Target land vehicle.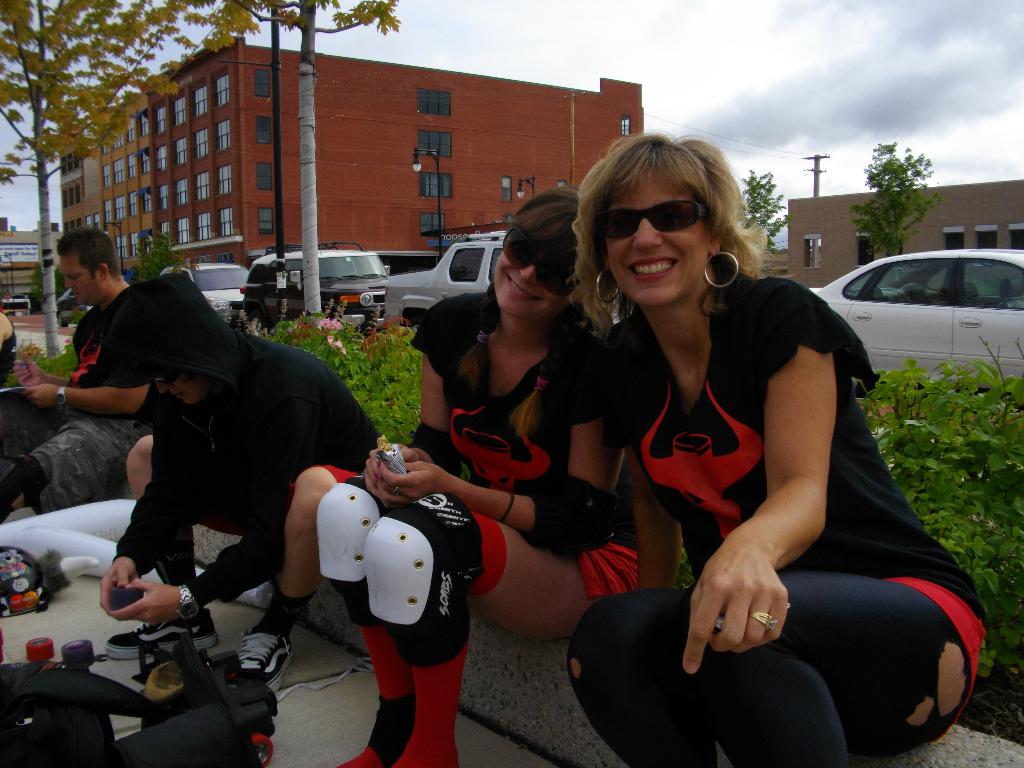
Target region: <box>161,262,251,324</box>.
